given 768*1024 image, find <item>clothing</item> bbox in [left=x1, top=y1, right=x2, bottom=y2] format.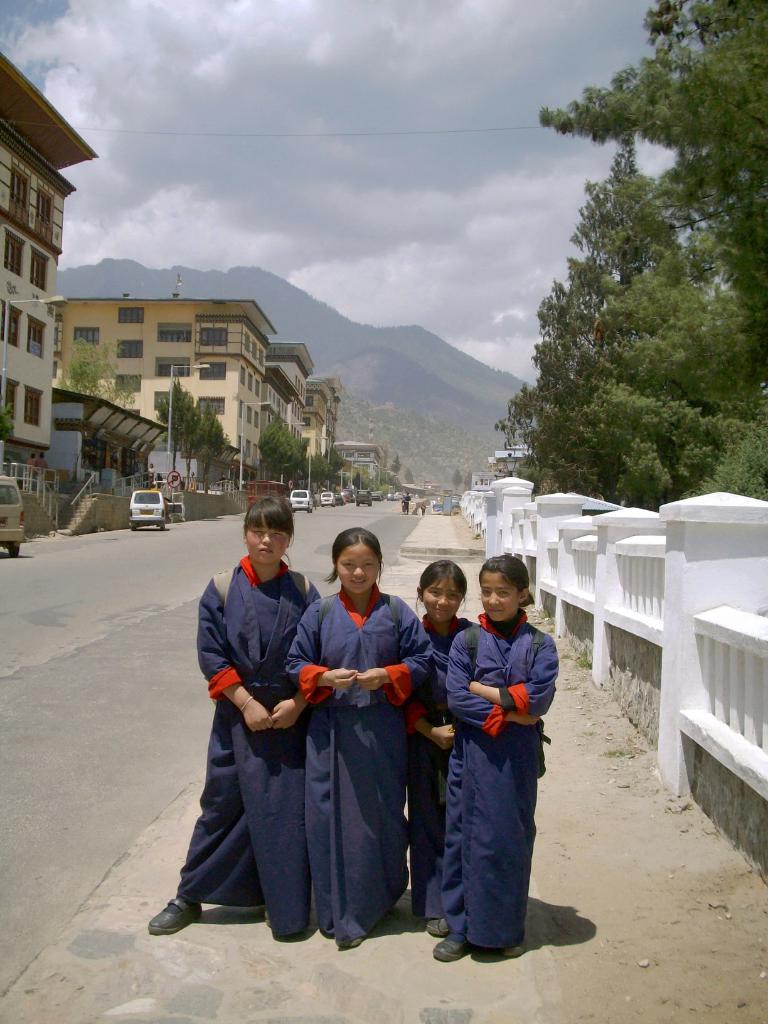
[left=398, top=617, right=475, bottom=900].
